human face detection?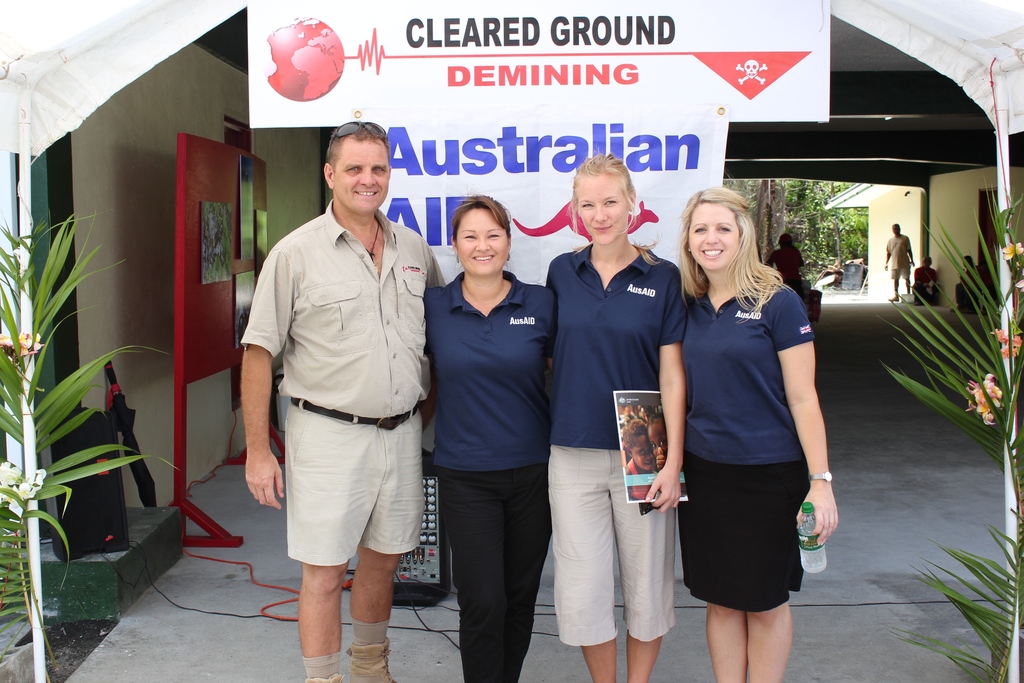
[332, 136, 391, 216]
